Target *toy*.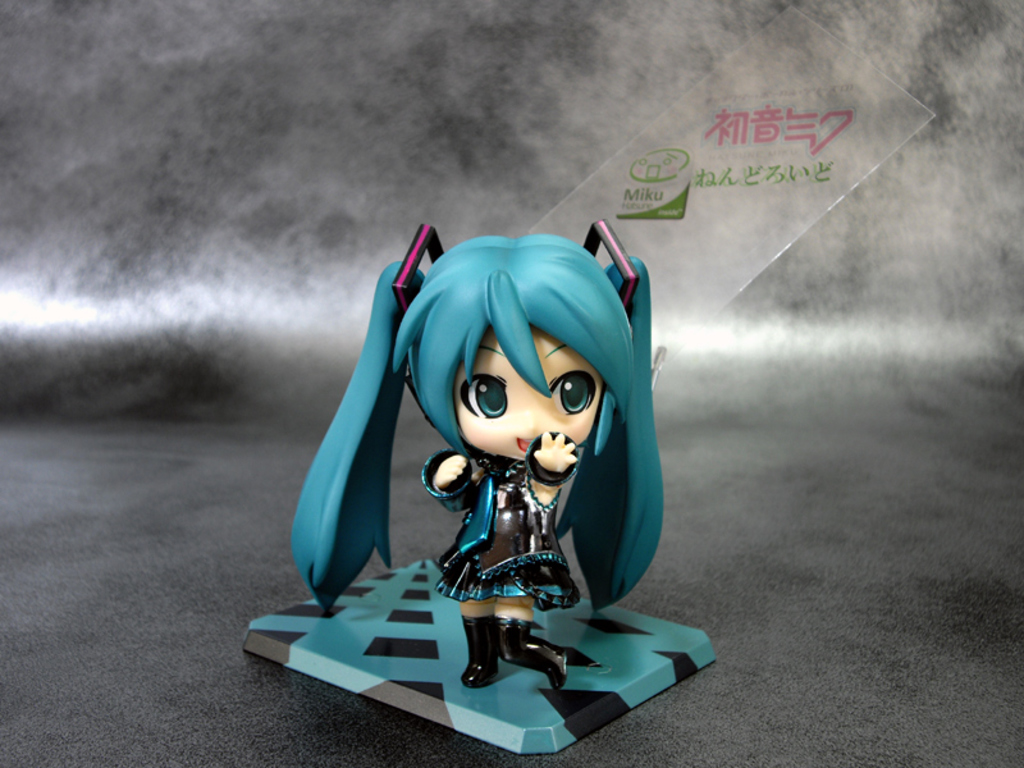
Target region: locate(248, 557, 717, 756).
